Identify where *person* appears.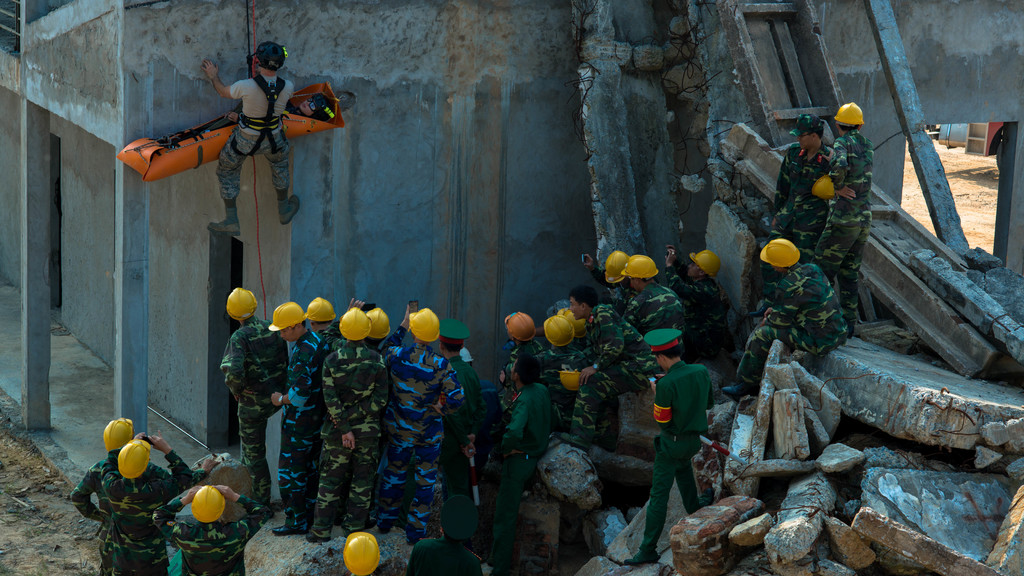
Appears at BBox(220, 284, 300, 514).
